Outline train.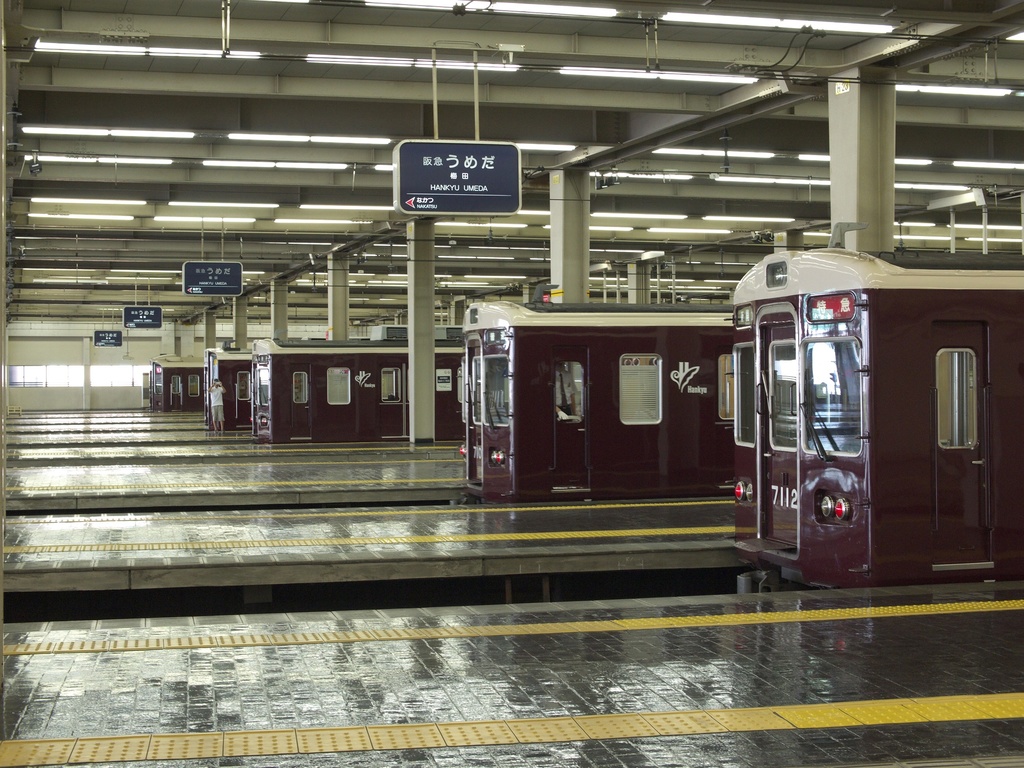
Outline: bbox(209, 346, 252, 431).
